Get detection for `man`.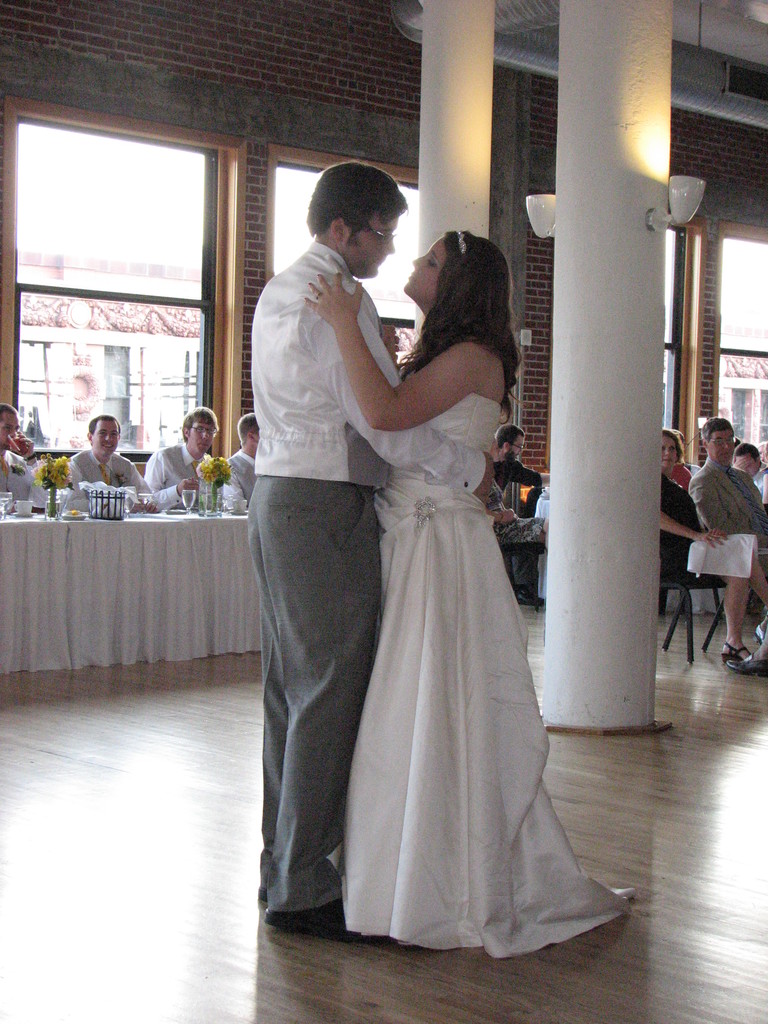
Detection: [488, 422, 539, 604].
